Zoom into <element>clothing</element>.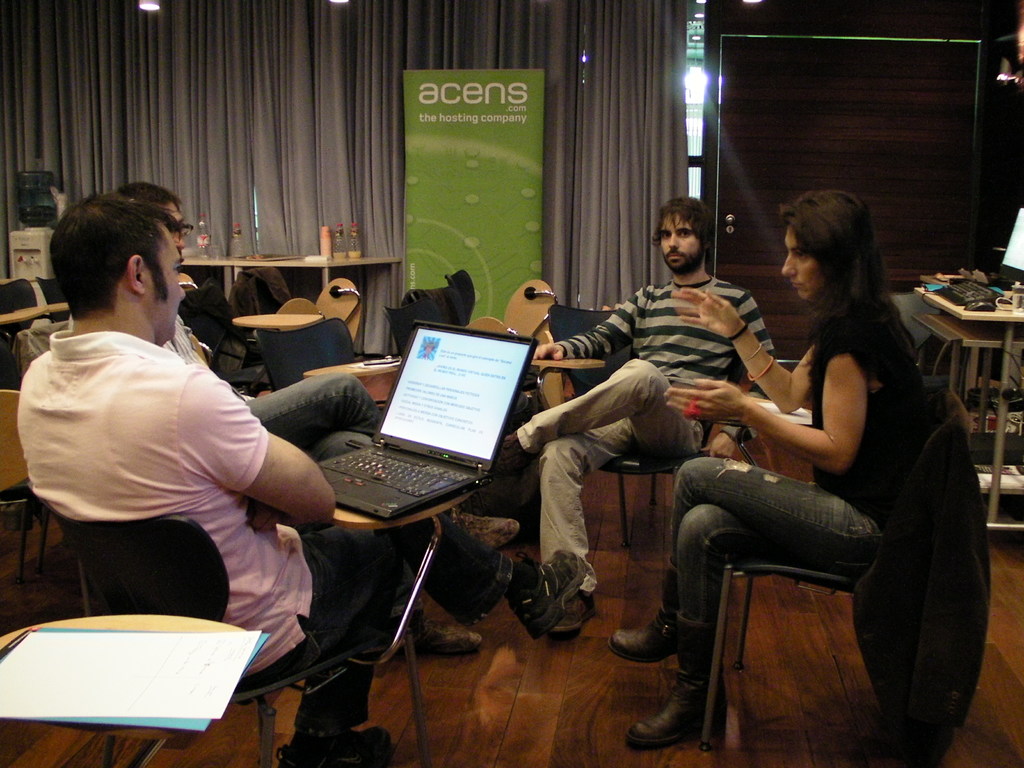
Zoom target: bbox(547, 271, 771, 563).
